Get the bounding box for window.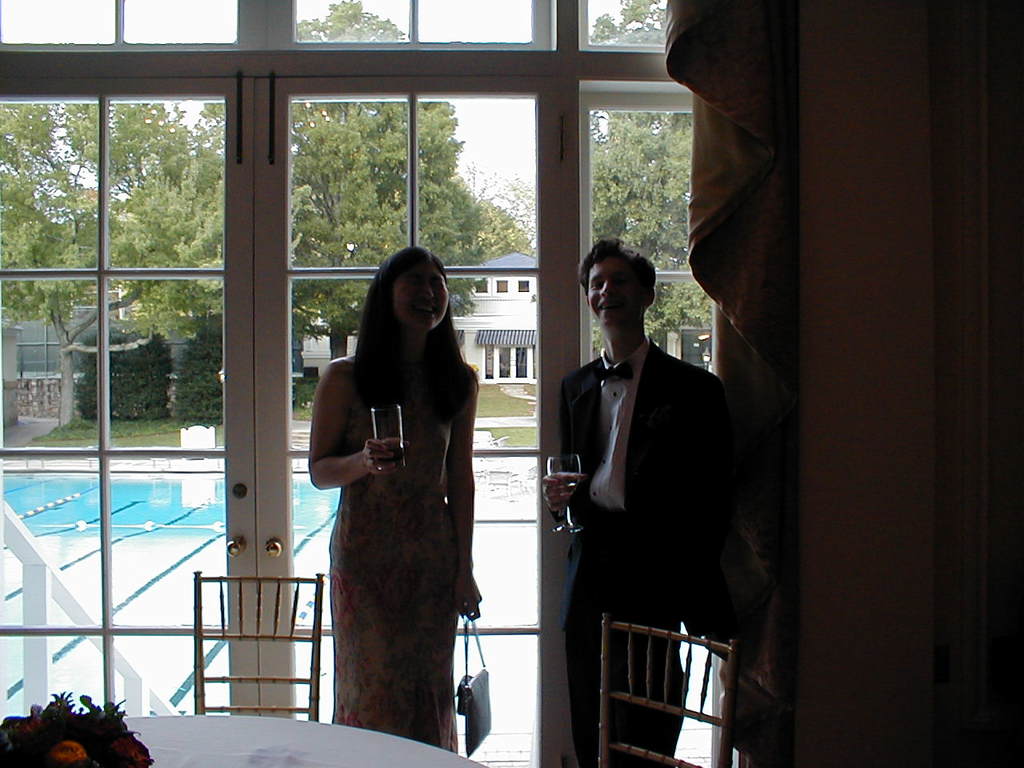
detection(280, 90, 538, 767).
